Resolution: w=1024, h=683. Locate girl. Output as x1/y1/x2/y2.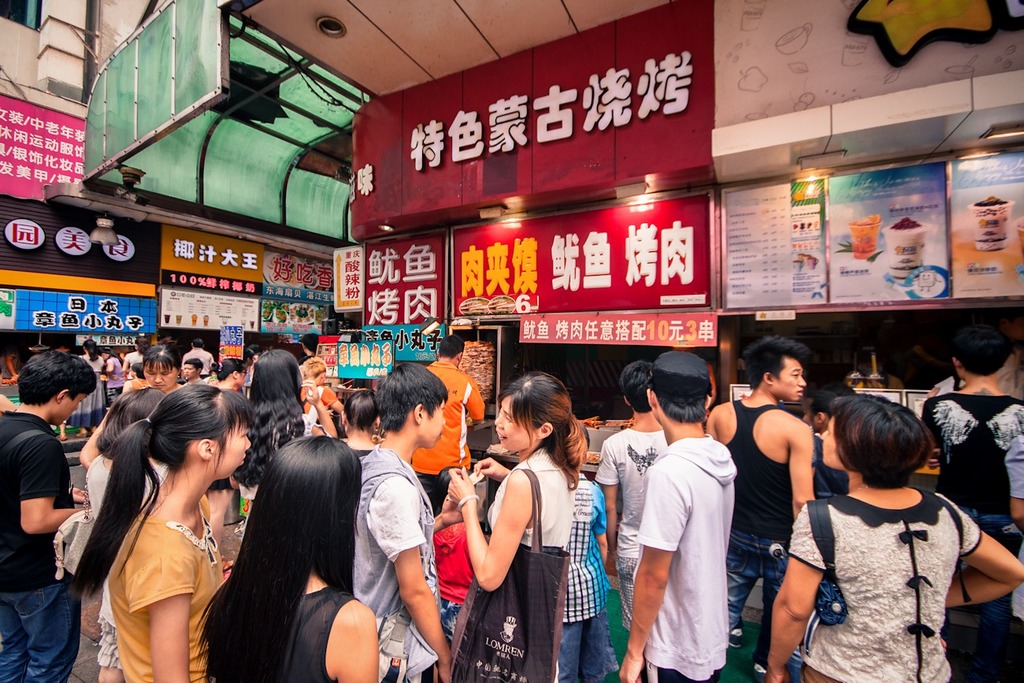
71/385/254/682.
